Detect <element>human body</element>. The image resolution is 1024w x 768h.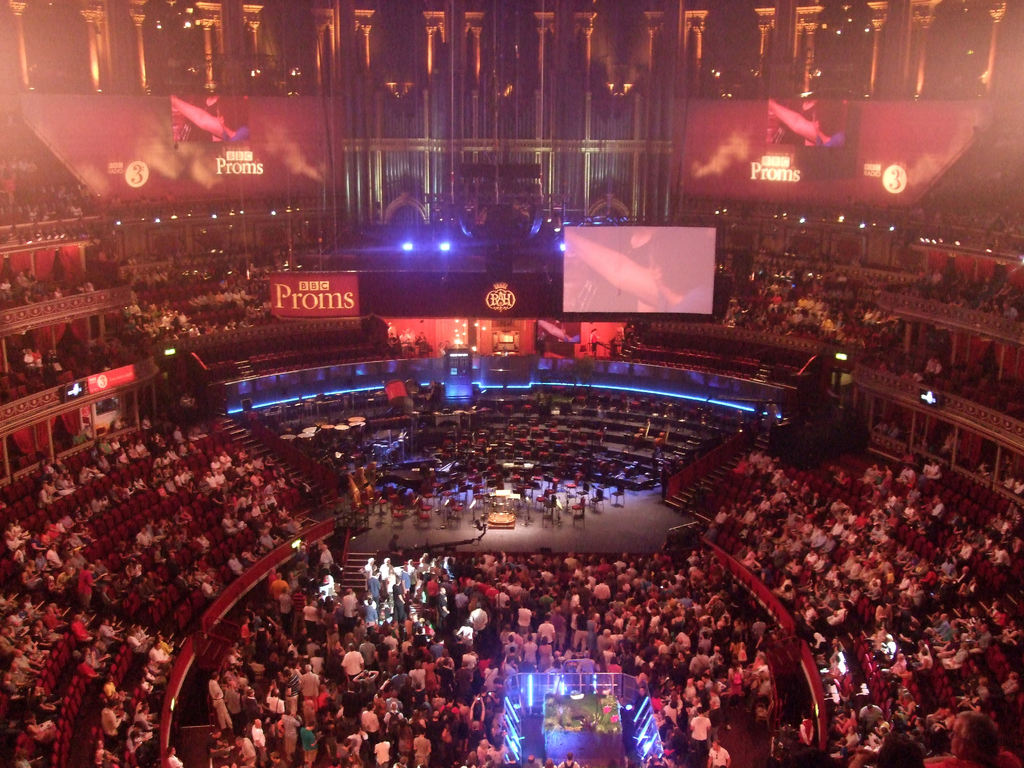
bbox(815, 317, 822, 333).
